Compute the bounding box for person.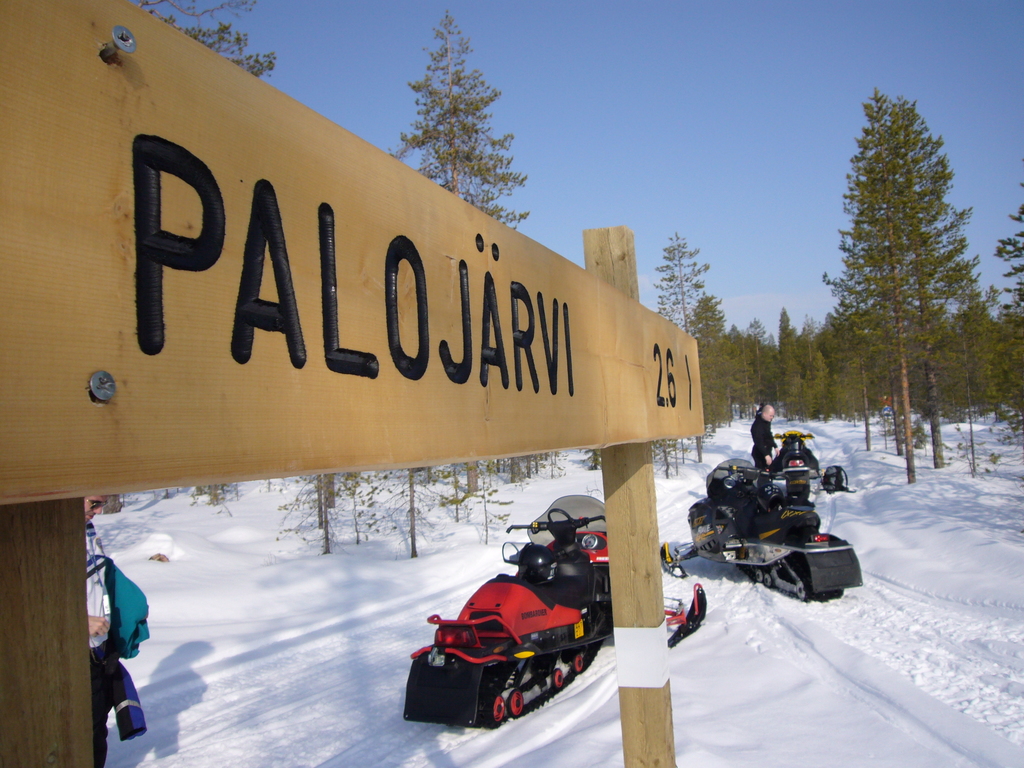
left=749, top=403, right=784, bottom=474.
